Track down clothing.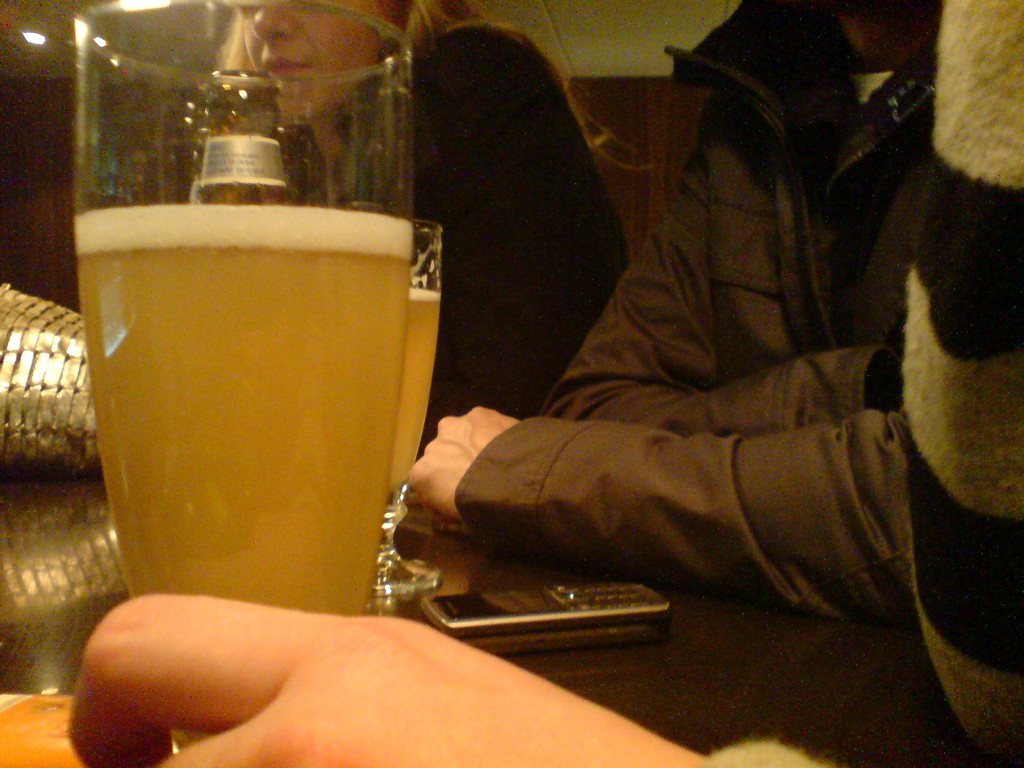
Tracked to (x1=274, y1=27, x2=630, y2=416).
